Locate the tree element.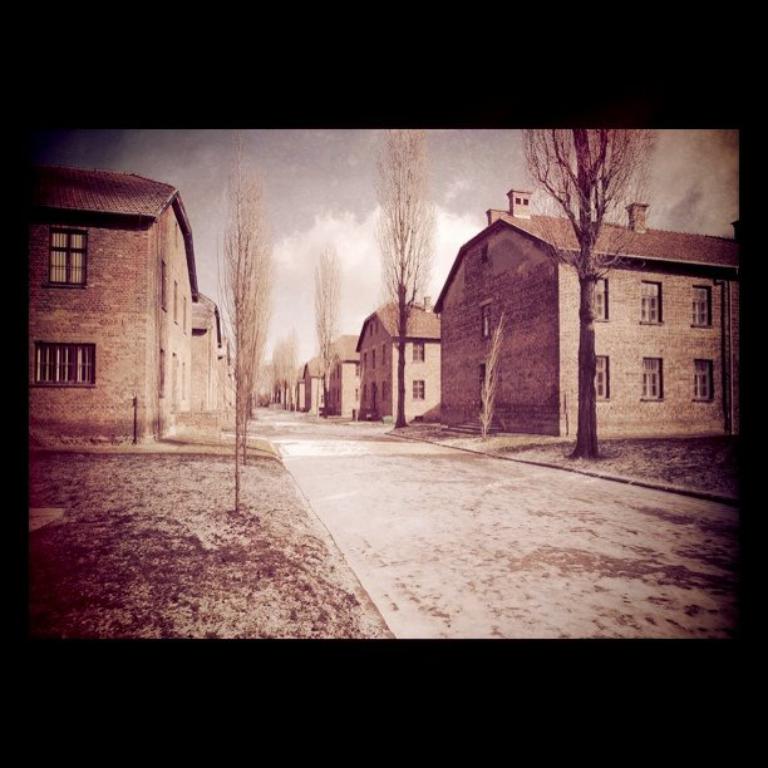
Element bbox: <box>527,123,644,457</box>.
